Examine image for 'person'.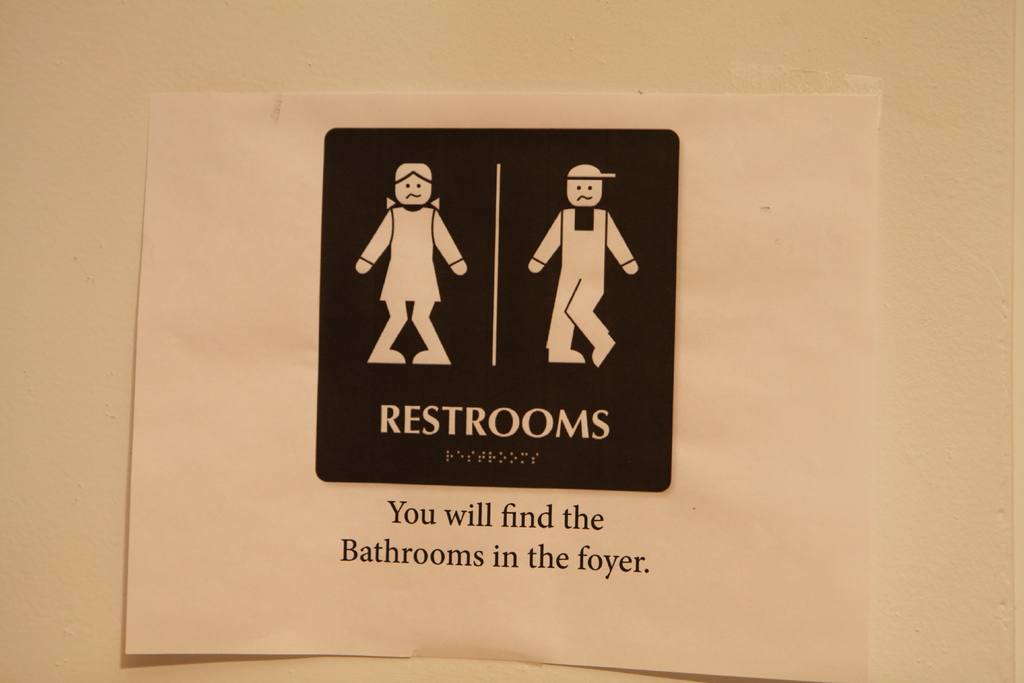
Examination result: (357, 160, 465, 365).
